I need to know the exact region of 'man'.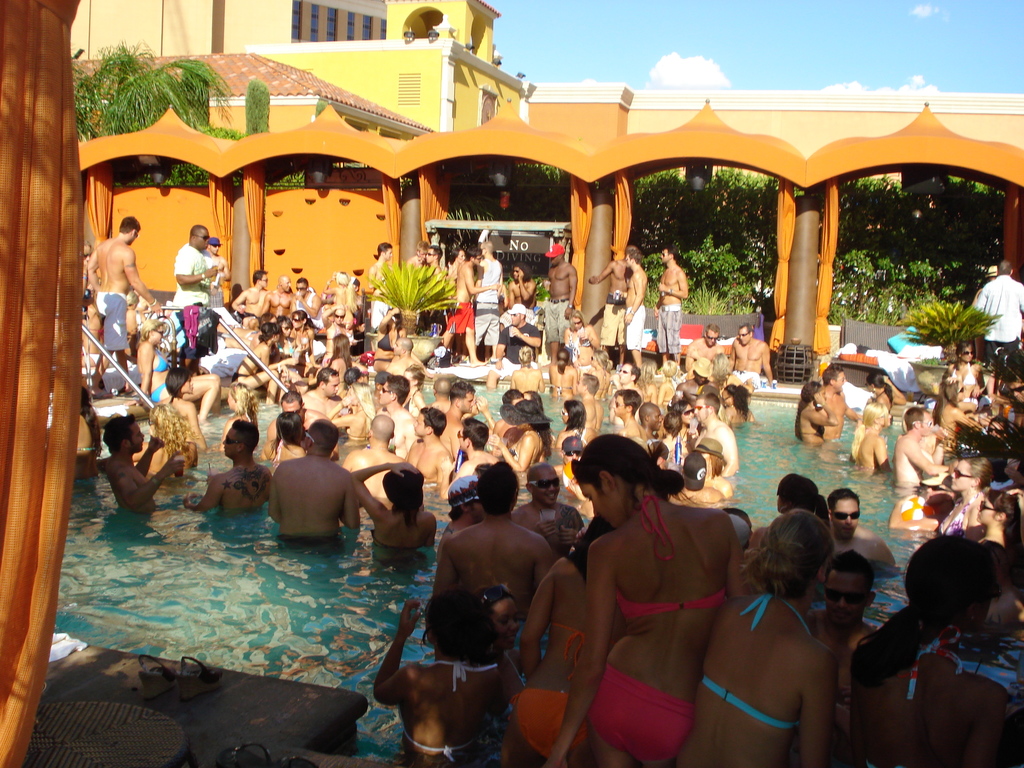
Region: 334:412:413:509.
